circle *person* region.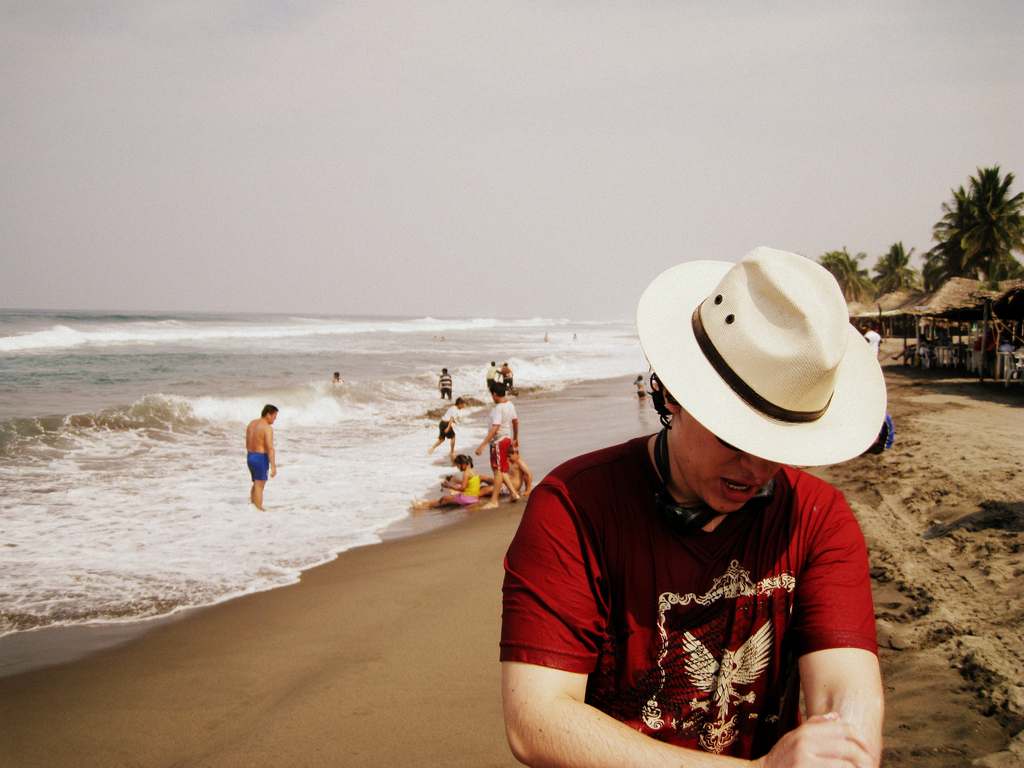
Region: 426 449 488 509.
